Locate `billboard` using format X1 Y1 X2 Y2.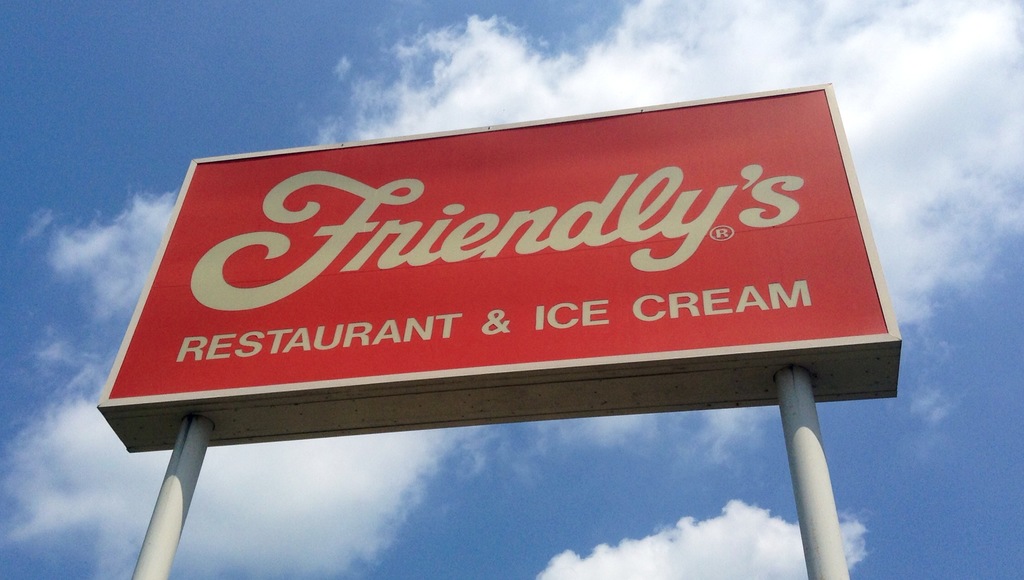
95 83 907 450.
